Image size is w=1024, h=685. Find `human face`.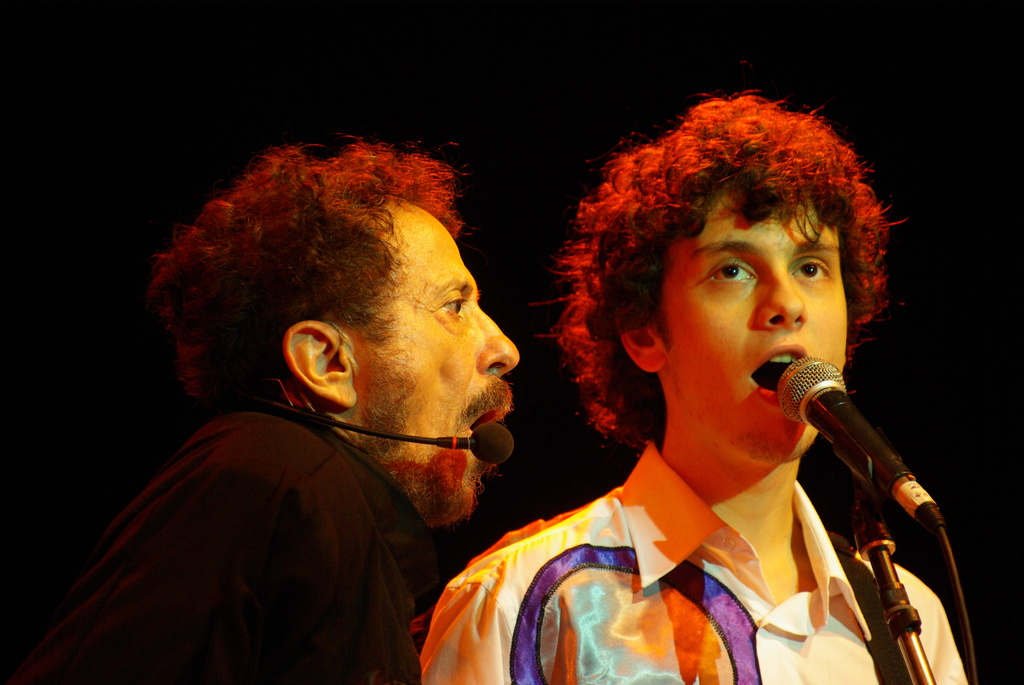
<box>669,185,847,461</box>.
